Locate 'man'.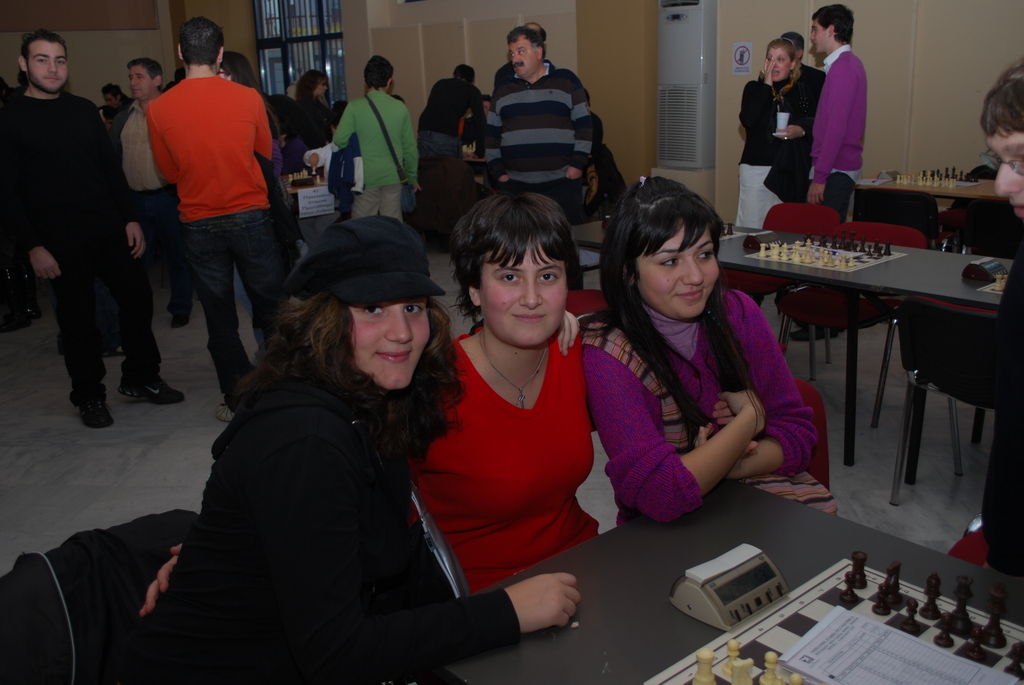
Bounding box: x1=125 y1=28 x2=296 y2=379.
